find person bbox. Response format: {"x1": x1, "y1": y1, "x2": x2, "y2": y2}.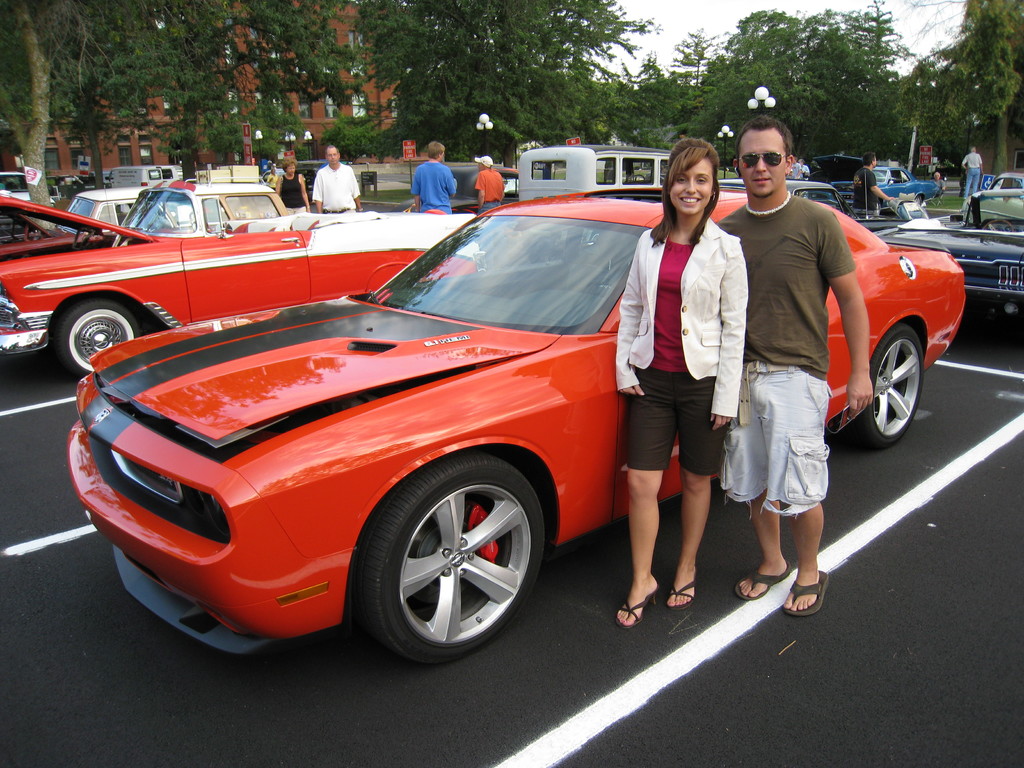
{"x1": 312, "y1": 145, "x2": 364, "y2": 214}.
